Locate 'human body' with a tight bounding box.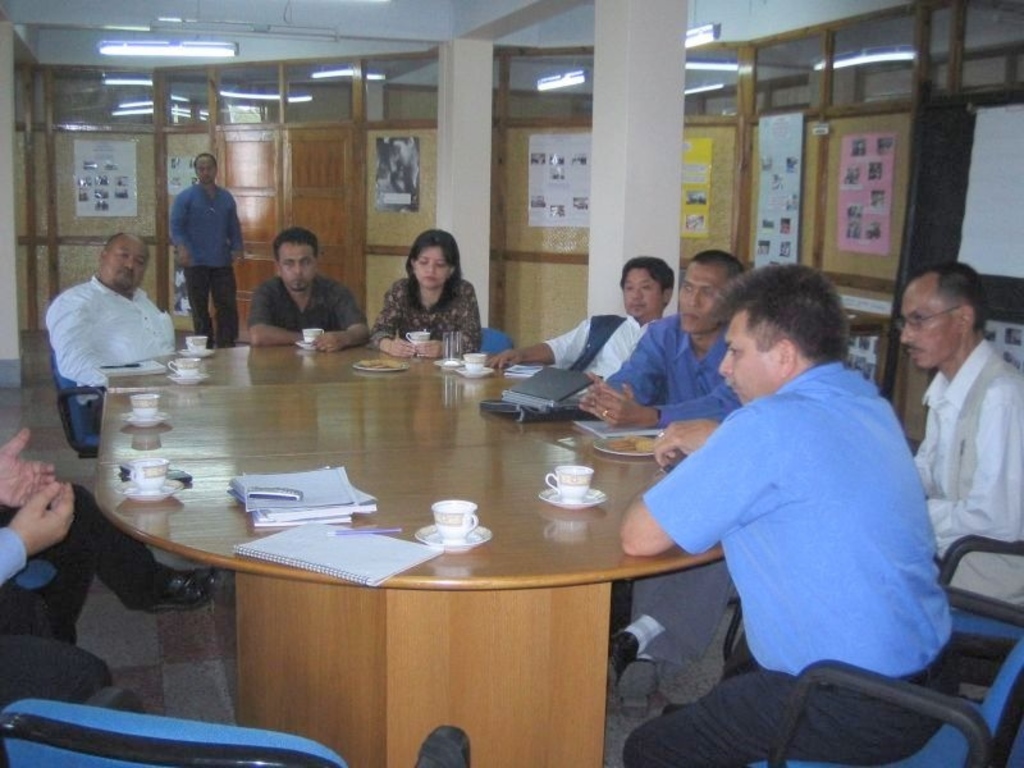
BBox(243, 229, 371, 371).
